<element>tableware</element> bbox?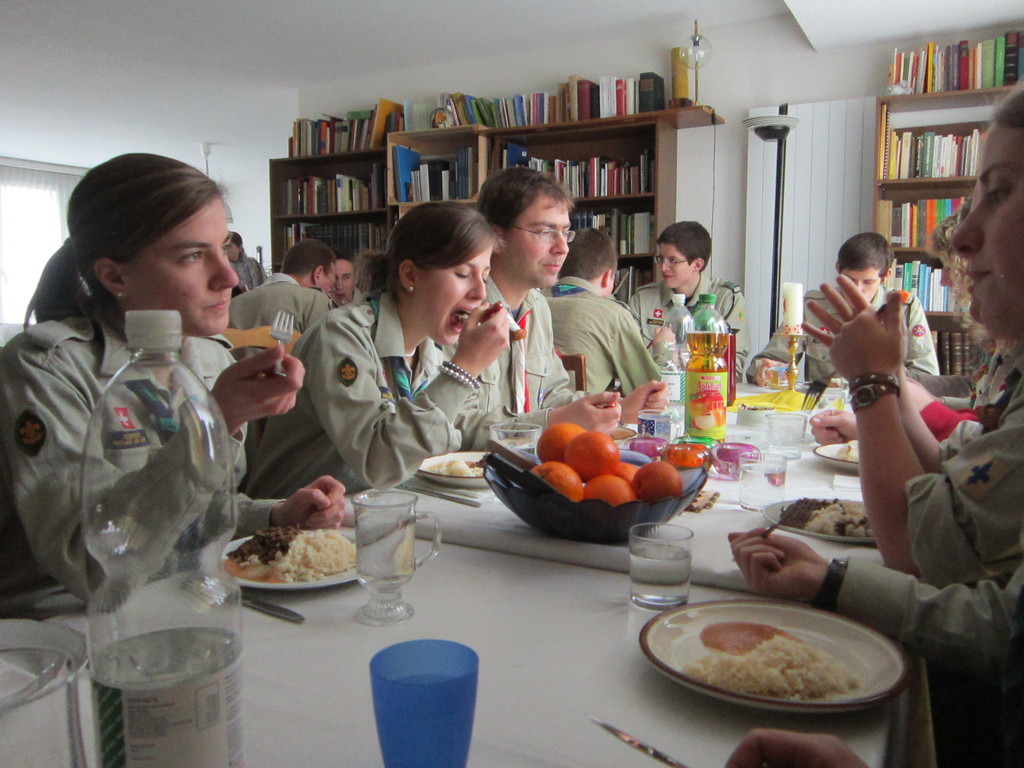
<bbox>216, 532, 369, 587</bbox>
